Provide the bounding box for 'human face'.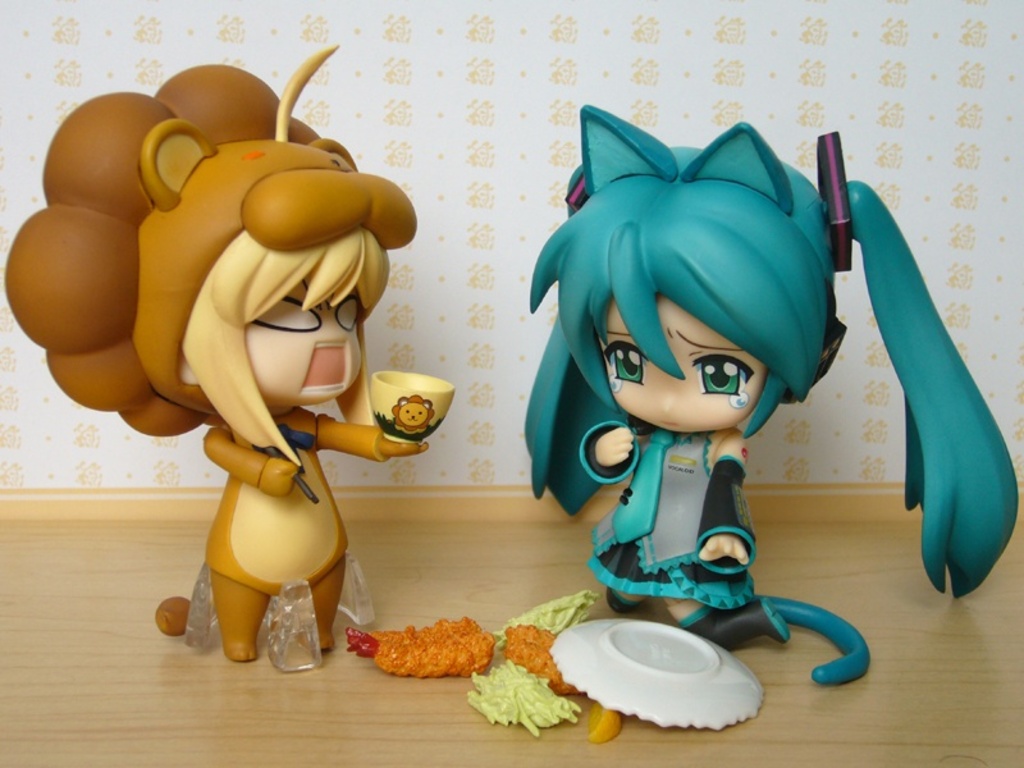
x1=594 y1=296 x2=768 y2=429.
